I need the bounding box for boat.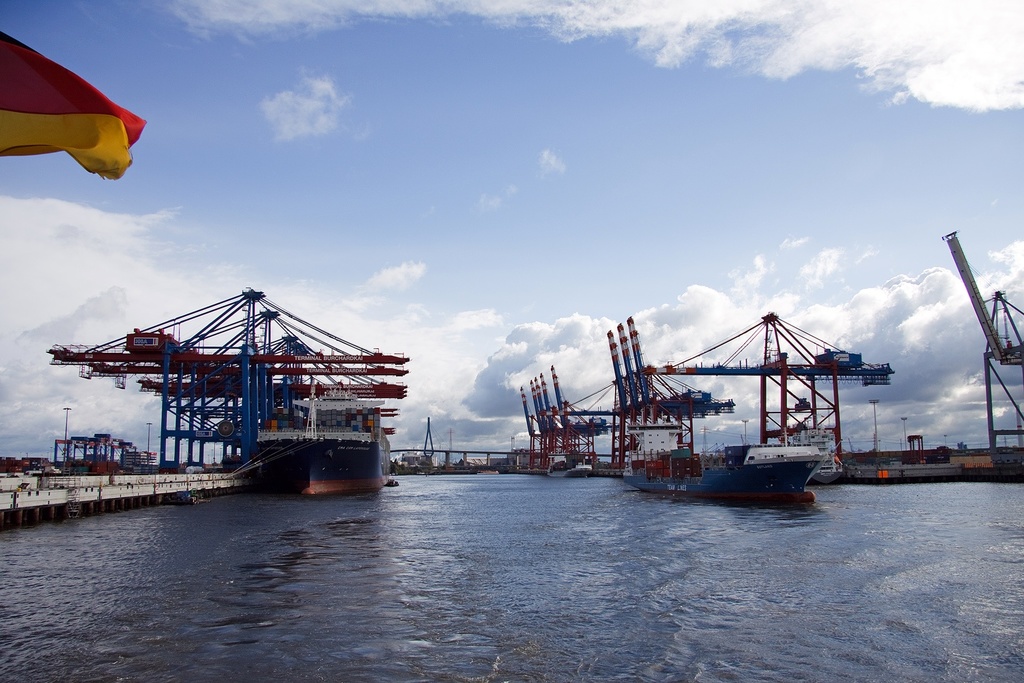
Here it is: region(630, 440, 829, 502).
